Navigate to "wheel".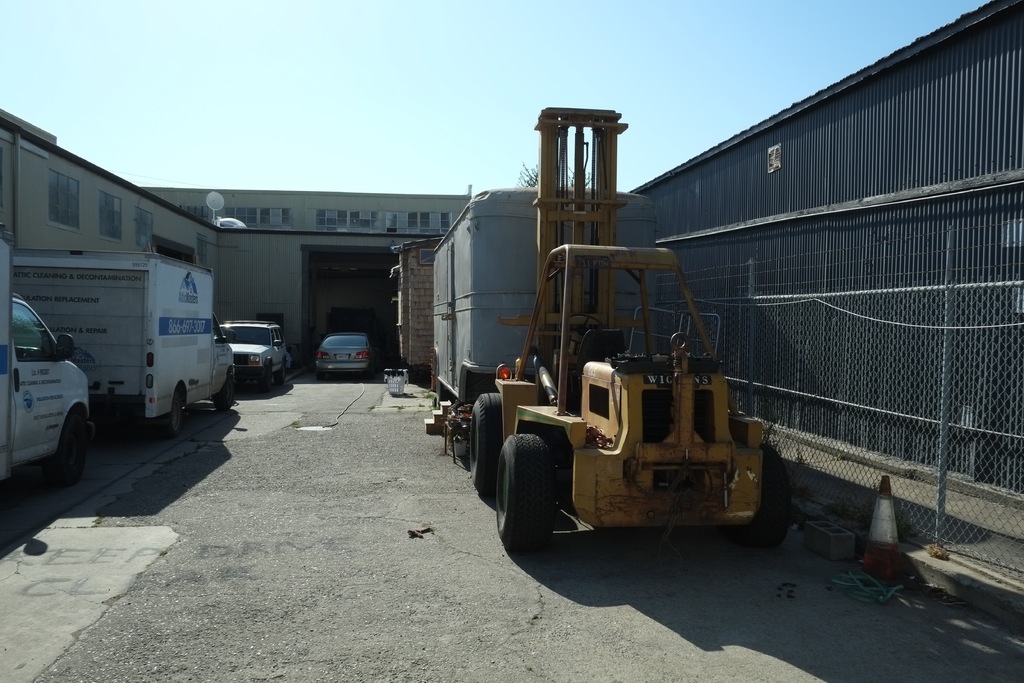
Navigation target: 215,370,236,410.
